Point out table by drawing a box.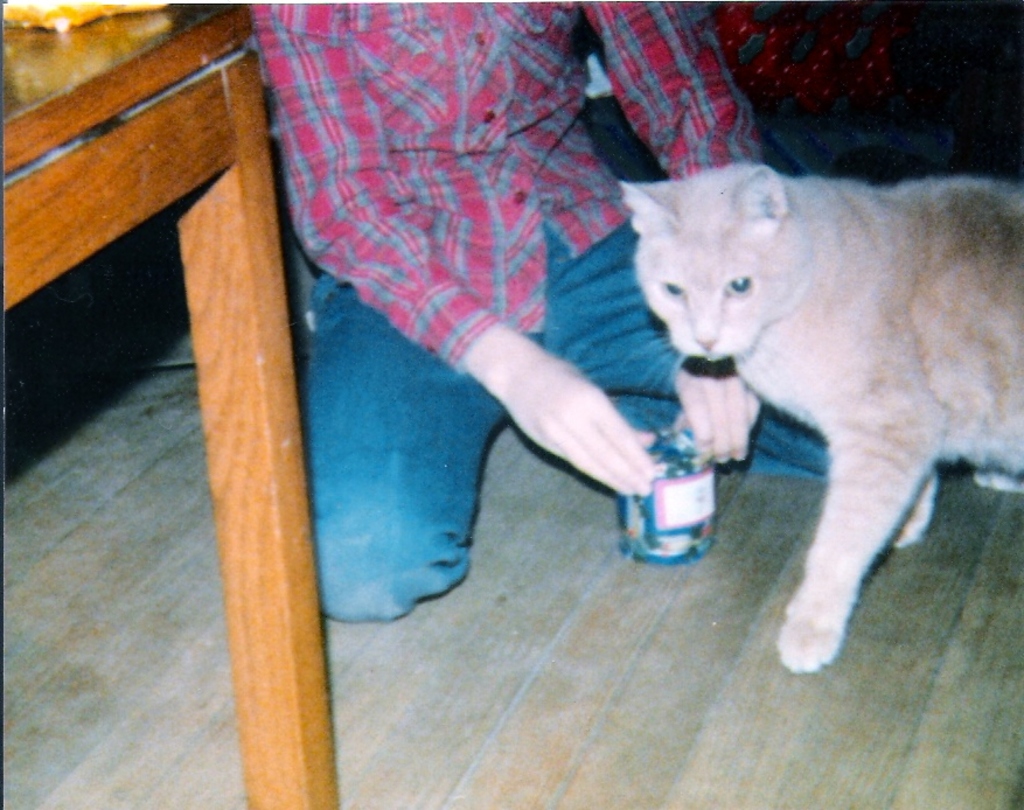
4:0:344:809.
